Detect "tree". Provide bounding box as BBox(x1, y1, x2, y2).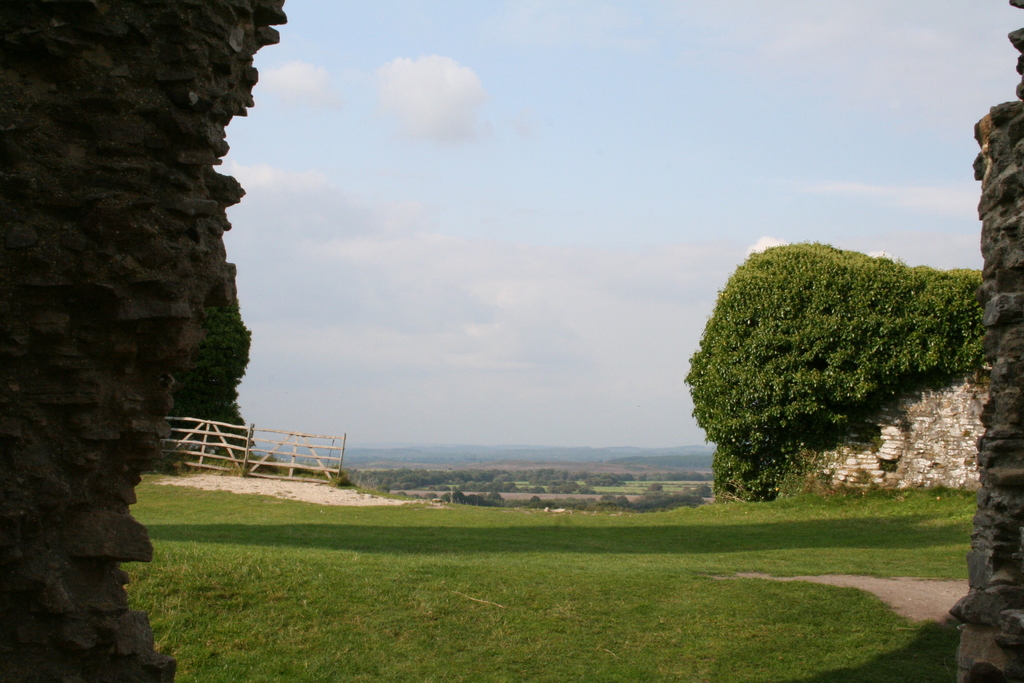
BBox(674, 240, 984, 471).
